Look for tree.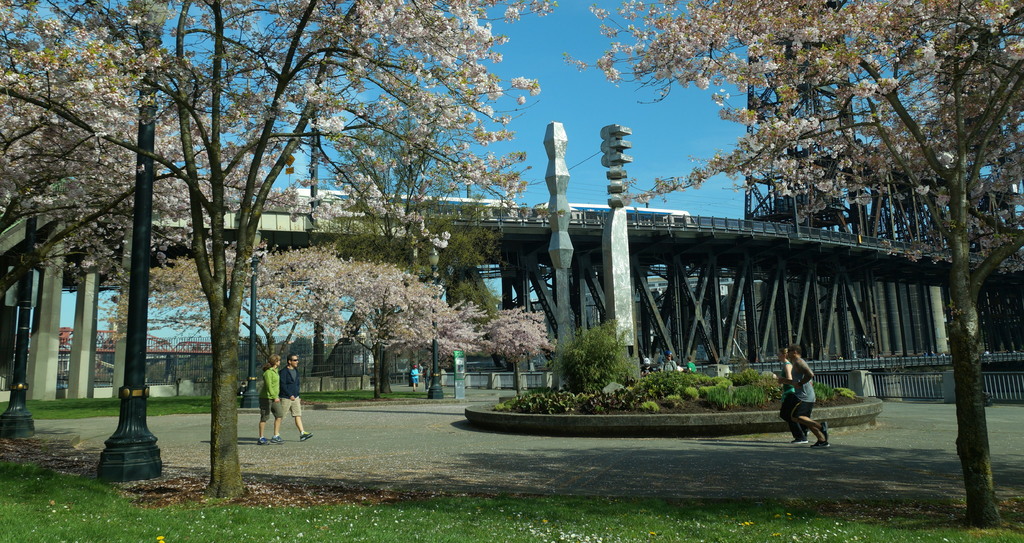
Found: bbox(393, 290, 472, 401).
